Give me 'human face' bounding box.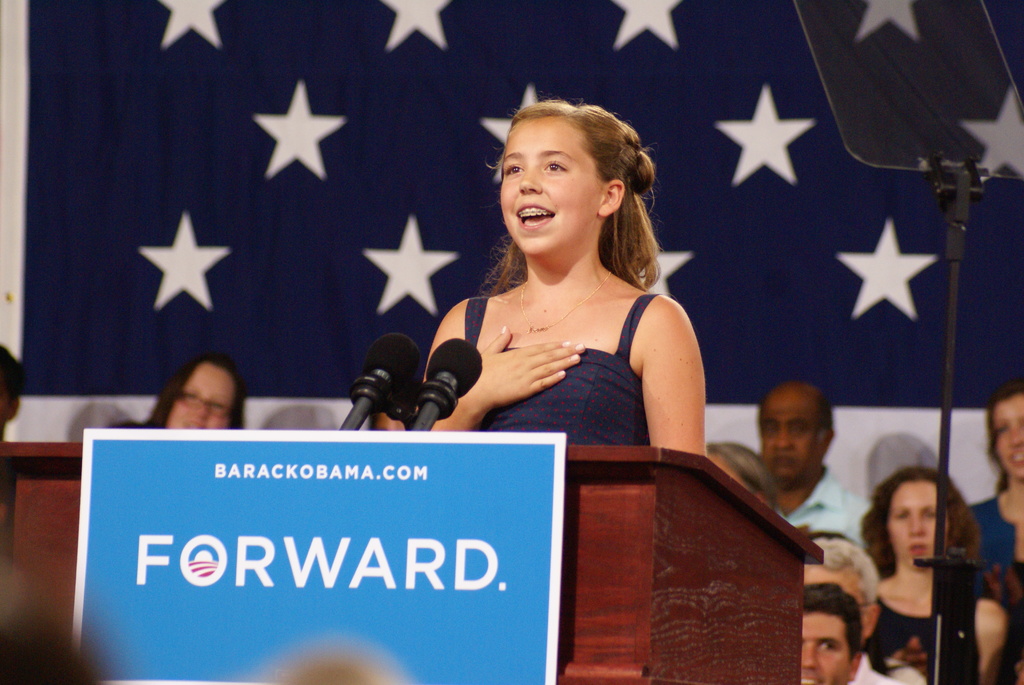
(x1=803, y1=611, x2=852, y2=684).
